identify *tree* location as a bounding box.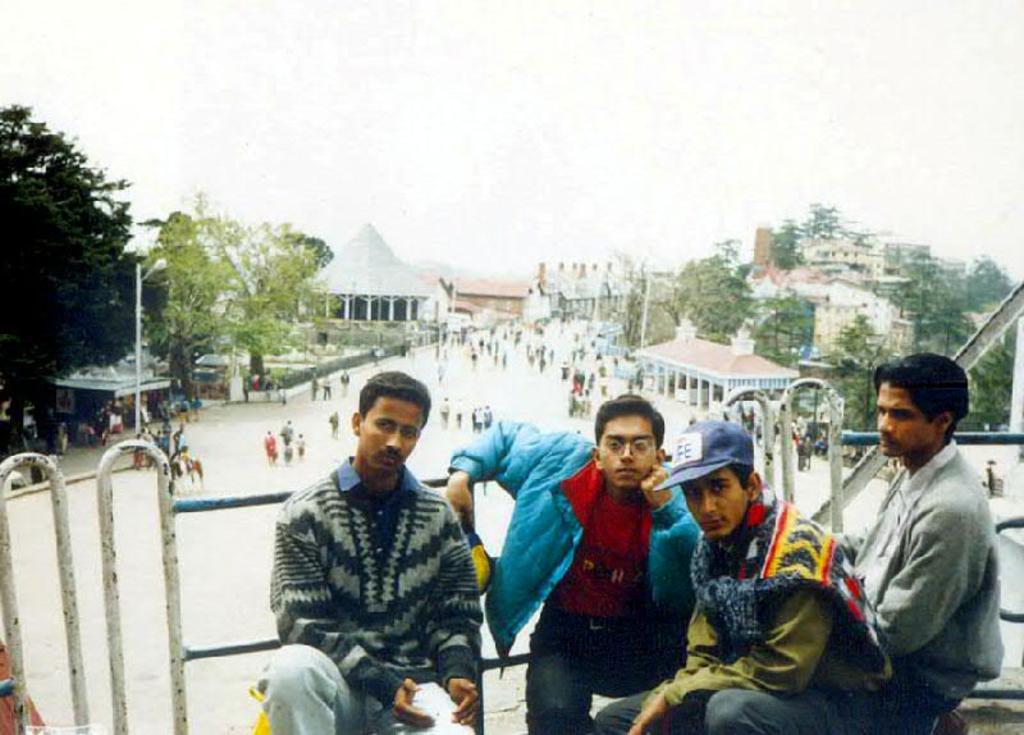
(x1=758, y1=228, x2=809, y2=274).
